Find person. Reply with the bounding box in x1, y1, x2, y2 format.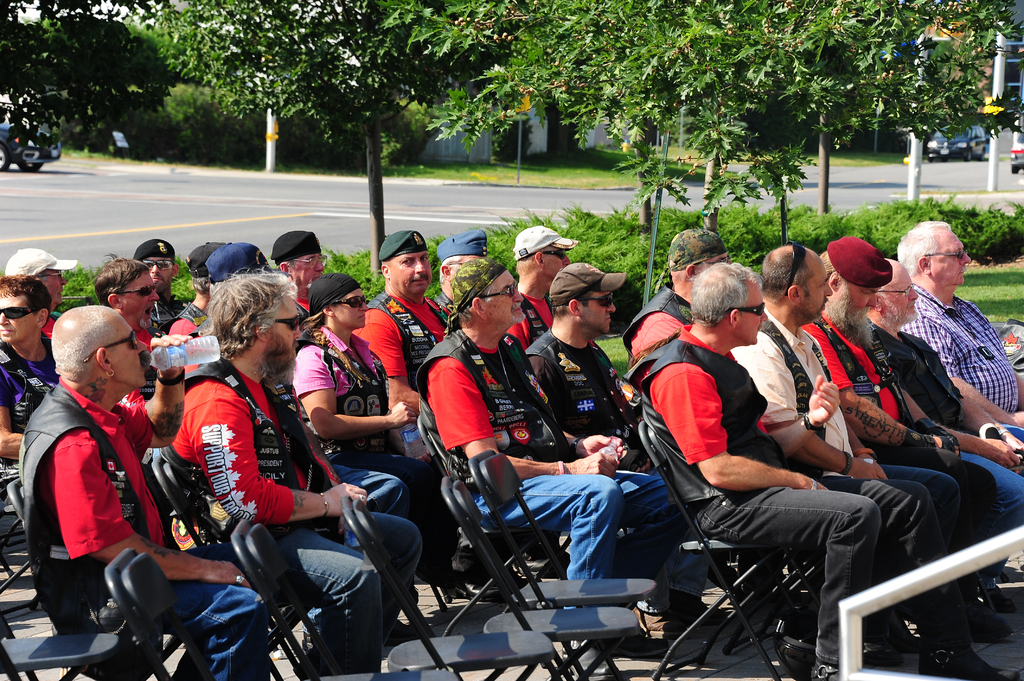
417, 255, 688, 653.
